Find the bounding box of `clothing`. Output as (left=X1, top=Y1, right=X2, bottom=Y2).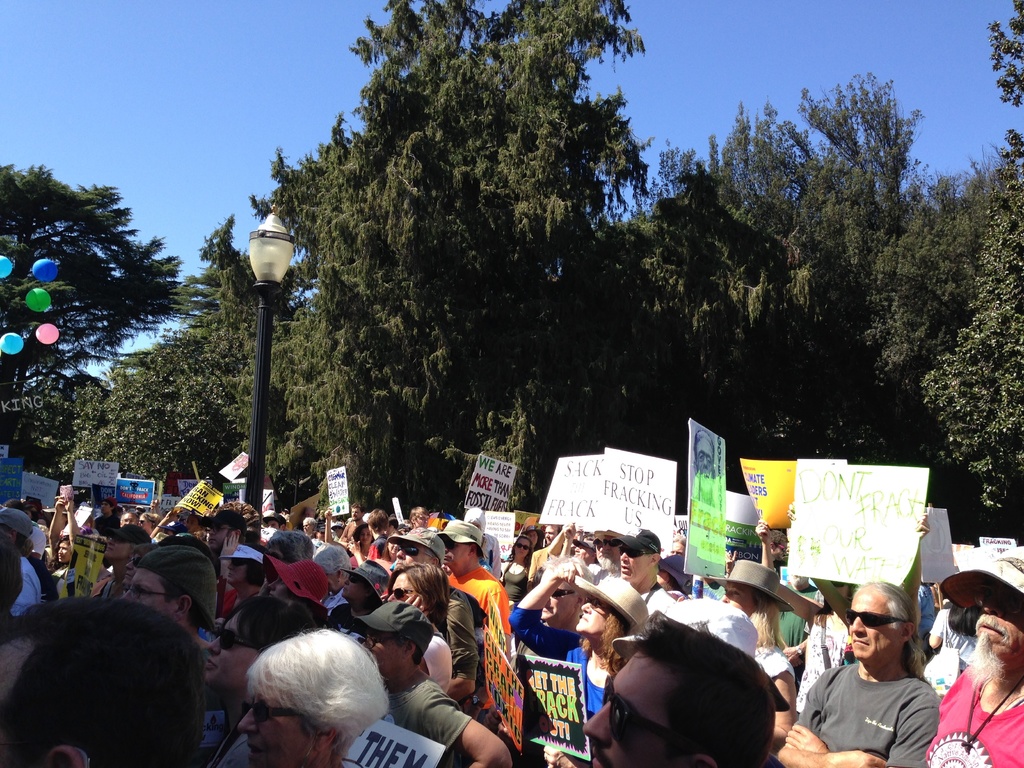
(left=705, top=552, right=797, bottom=685).
